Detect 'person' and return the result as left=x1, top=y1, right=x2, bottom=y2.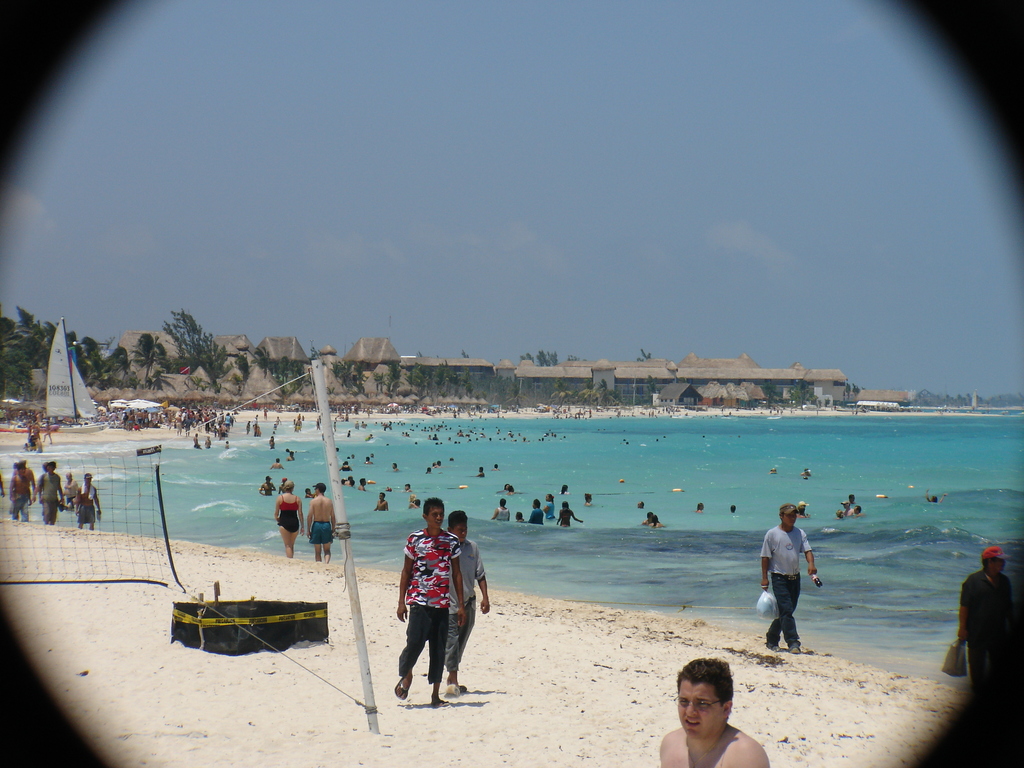
left=315, top=417, right=320, bottom=429.
